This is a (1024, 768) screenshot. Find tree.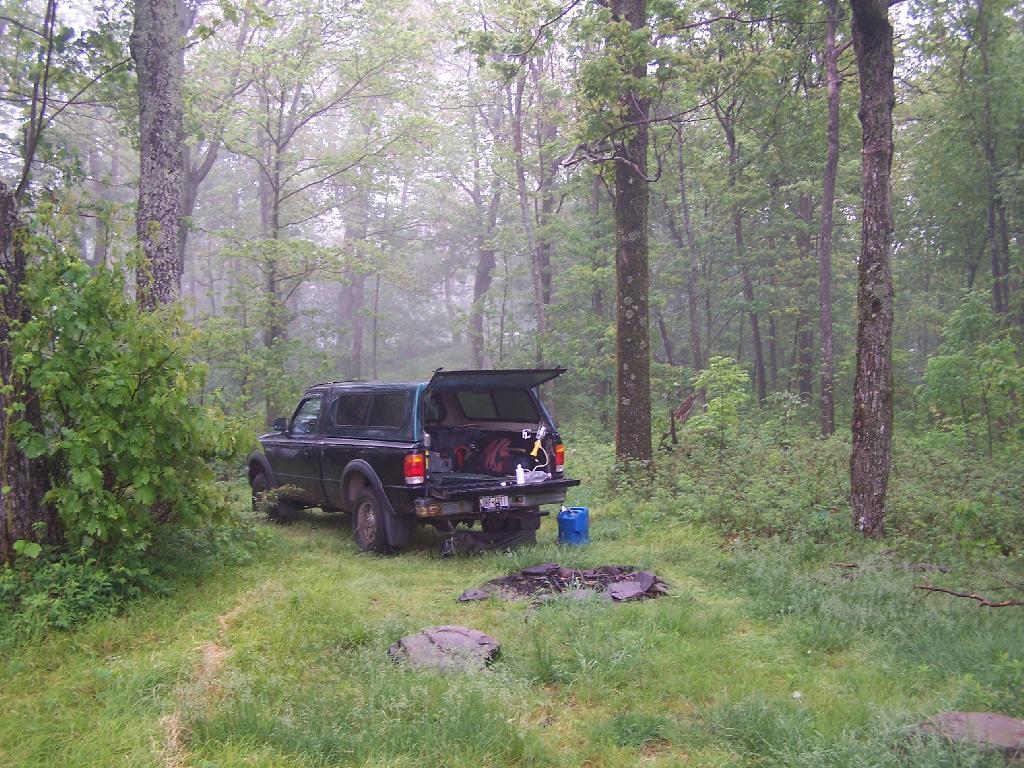
Bounding box: <box>19,0,275,554</box>.
